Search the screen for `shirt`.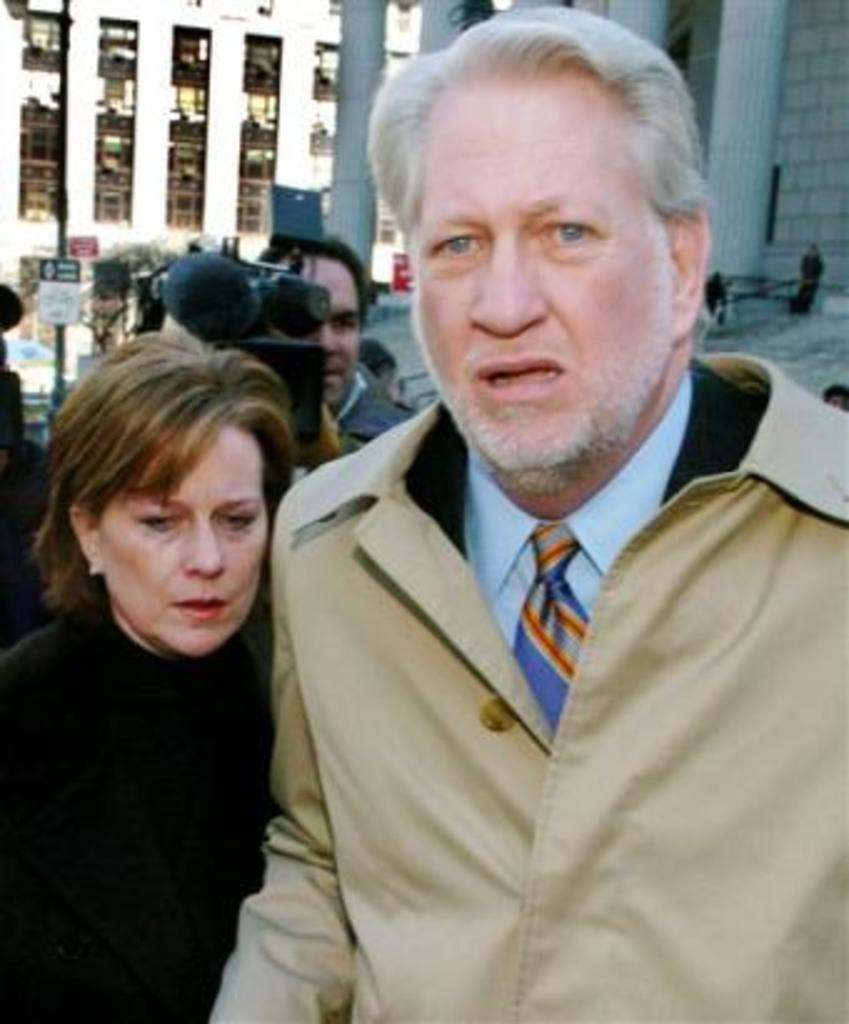
Found at 464/365/694/654.
